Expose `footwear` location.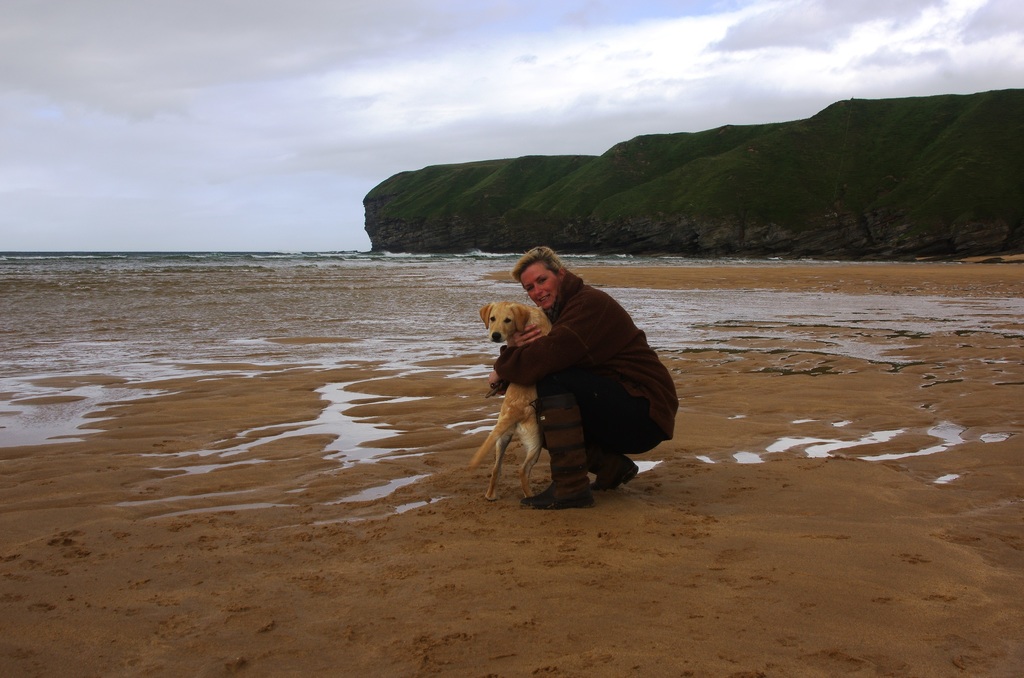
Exposed at Rect(520, 471, 601, 513).
